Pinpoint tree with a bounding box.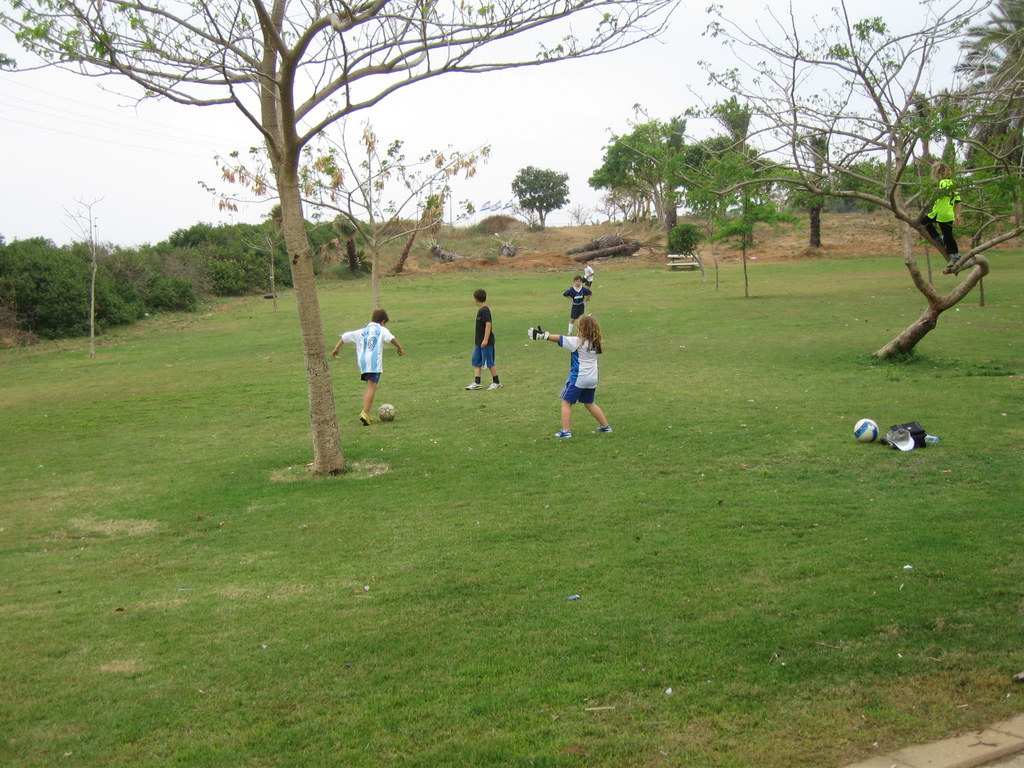
box=[705, 94, 758, 152].
